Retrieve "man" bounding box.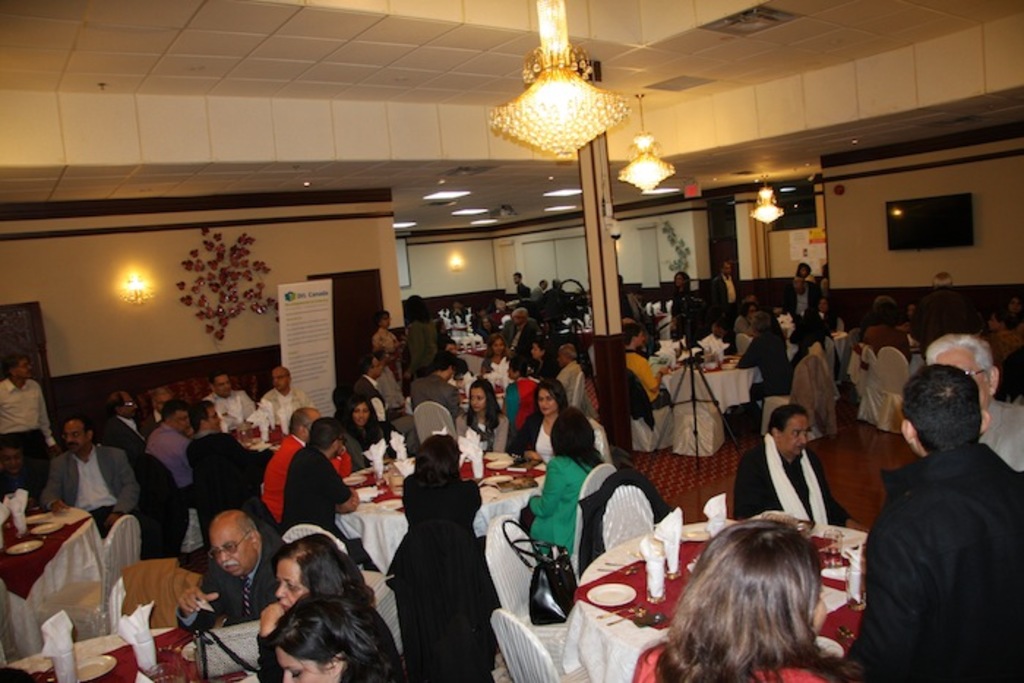
Bounding box: pyautogui.locateOnScreen(0, 439, 45, 499).
